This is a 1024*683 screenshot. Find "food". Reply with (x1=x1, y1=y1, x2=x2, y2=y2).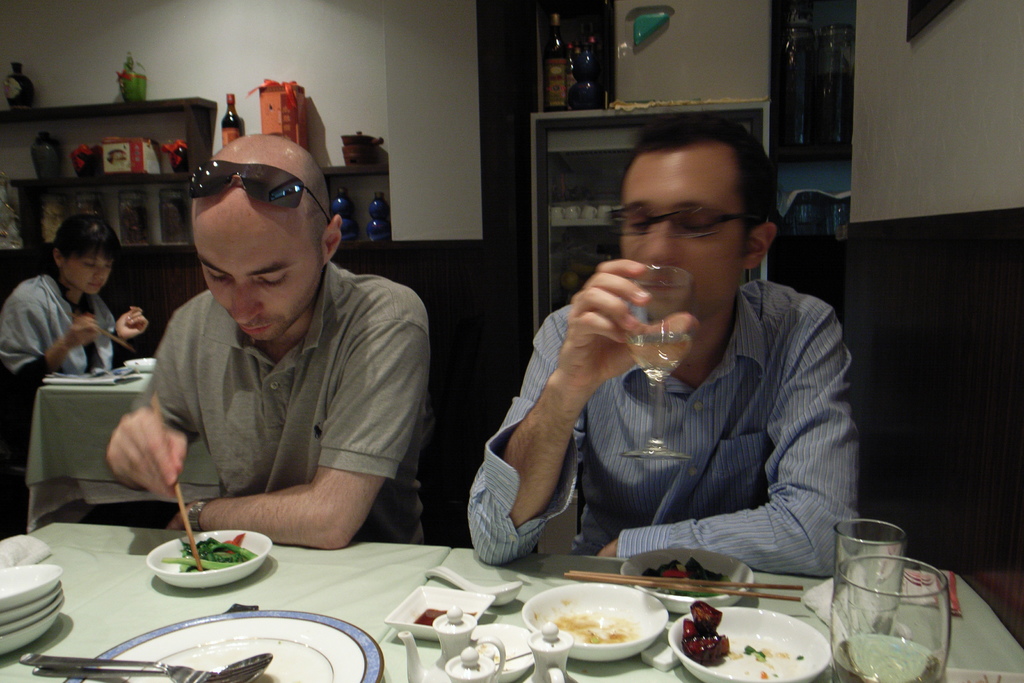
(x1=529, y1=579, x2=646, y2=665).
